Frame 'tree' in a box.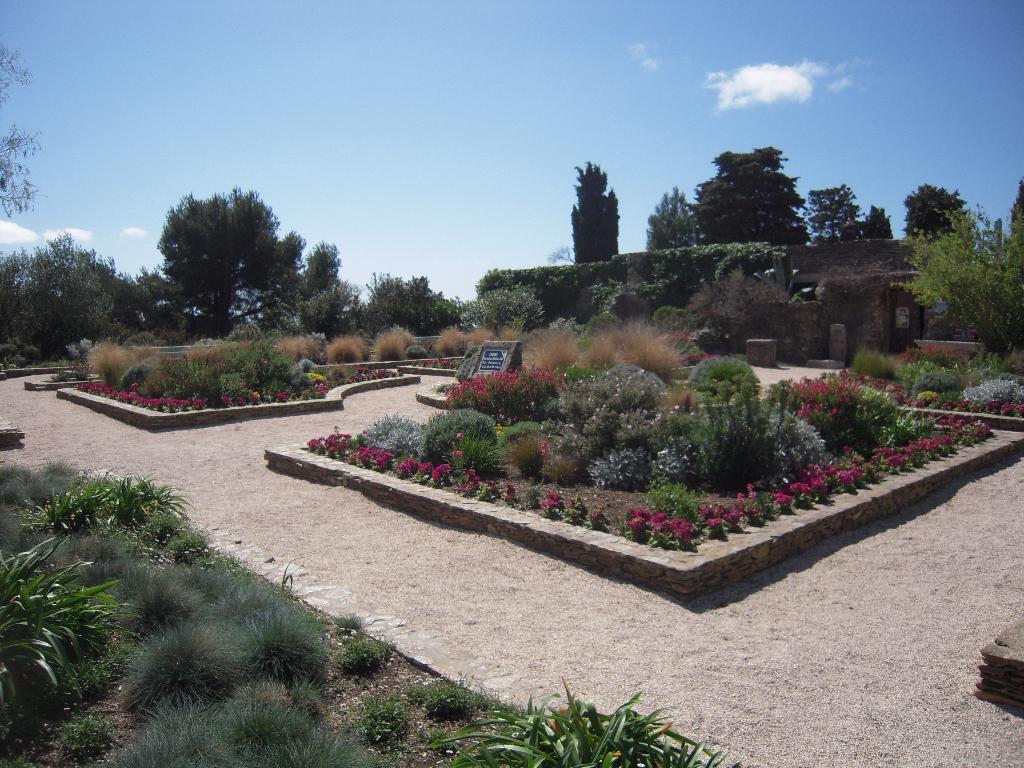
(left=685, top=279, right=799, bottom=358).
